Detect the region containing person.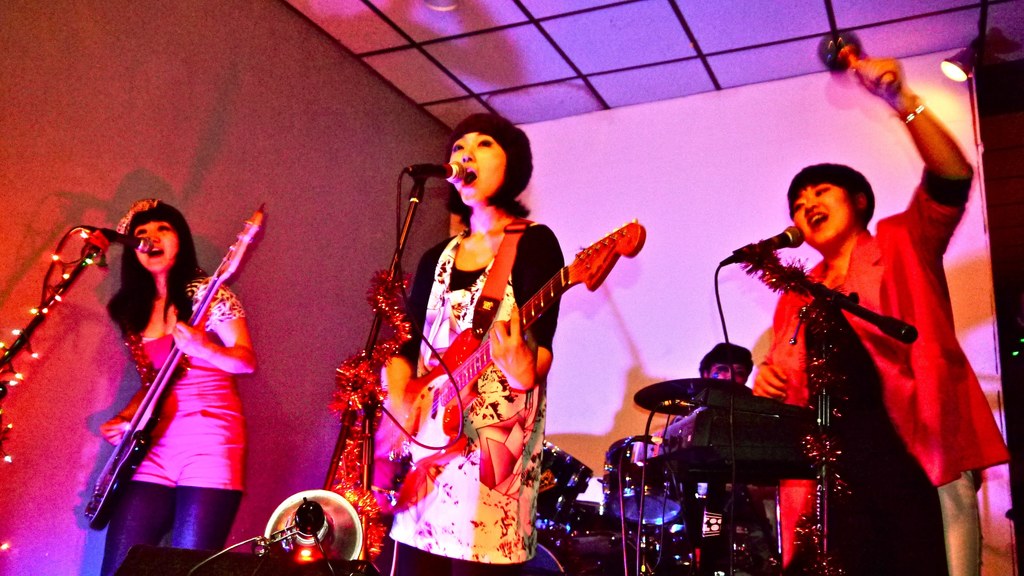
crop(366, 111, 603, 566).
